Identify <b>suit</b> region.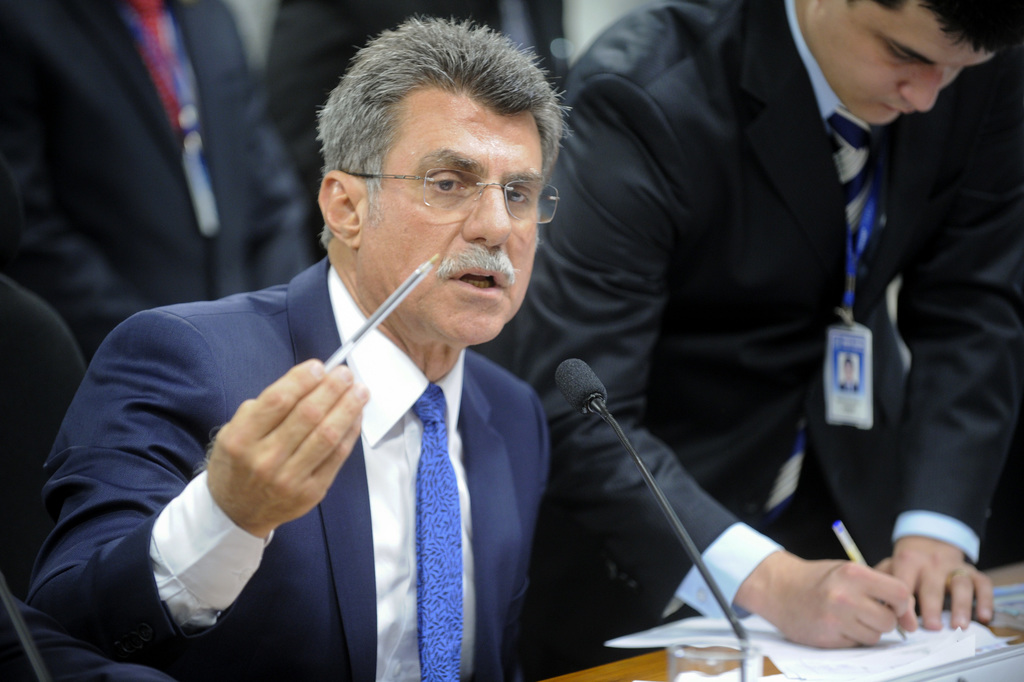
Region: pyautogui.locateOnScreen(533, 0, 999, 681).
